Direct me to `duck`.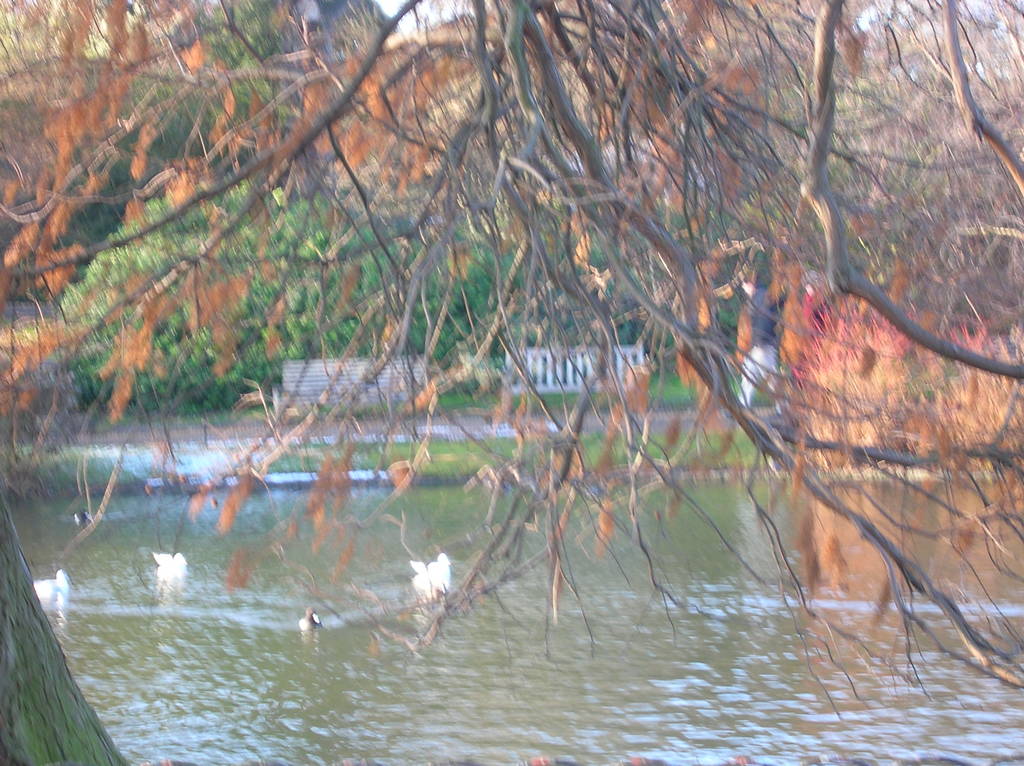
Direction: detection(154, 548, 201, 602).
